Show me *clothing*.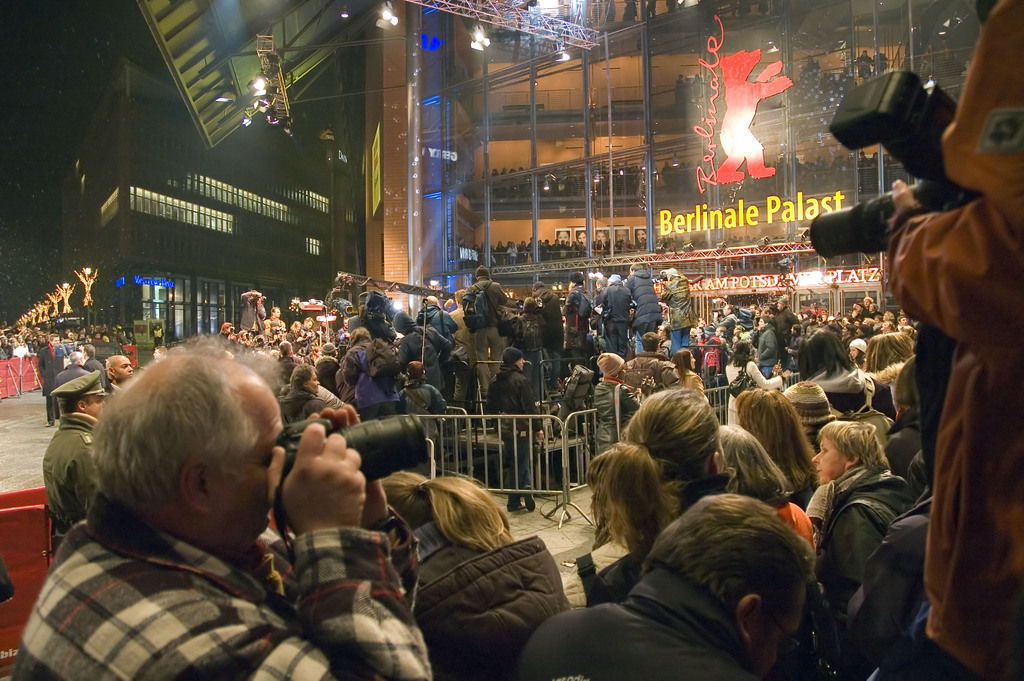
*clothing* is here: box=[757, 323, 778, 373].
